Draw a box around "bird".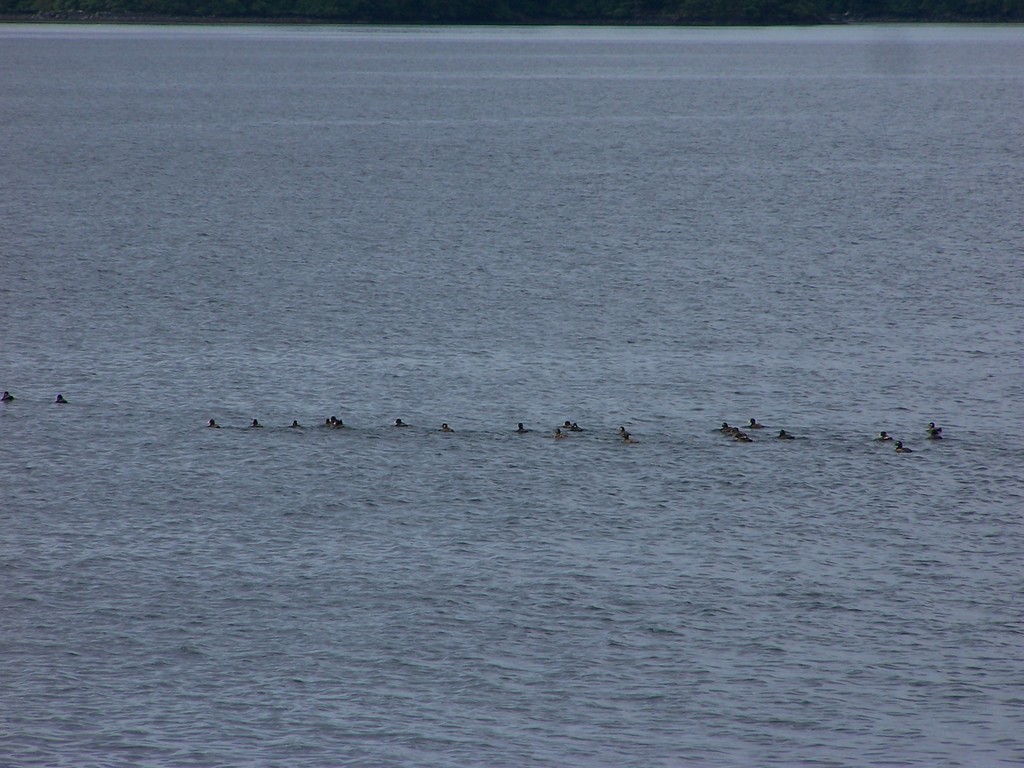
BBox(773, 430, 794, 442).
